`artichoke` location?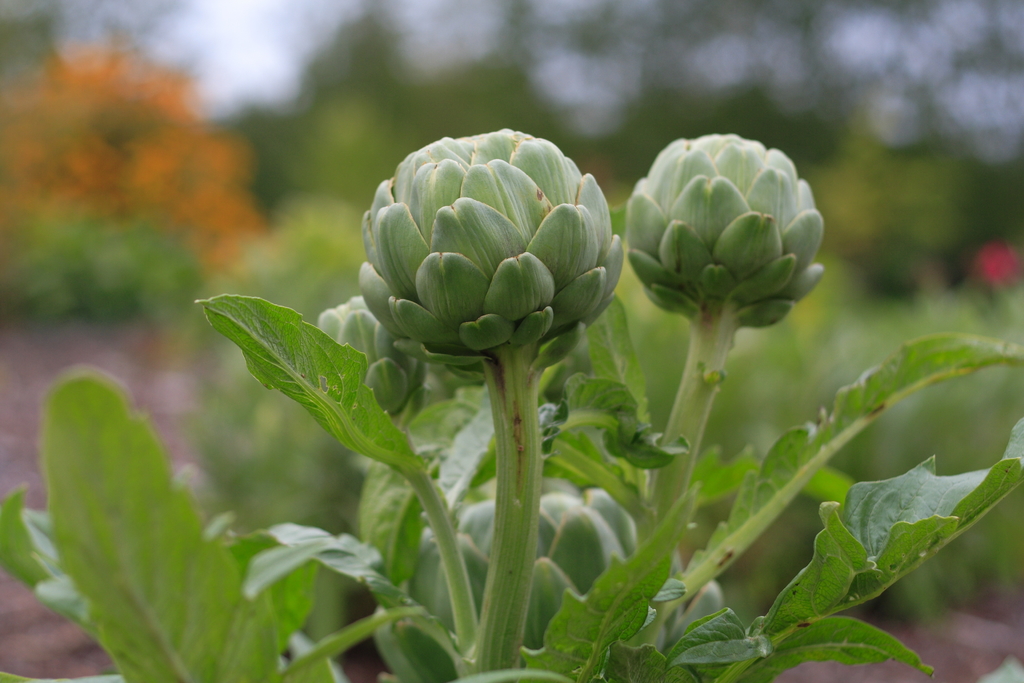
{"x1": 356, "y1": 125, "x2": 625, "y2": 682}
